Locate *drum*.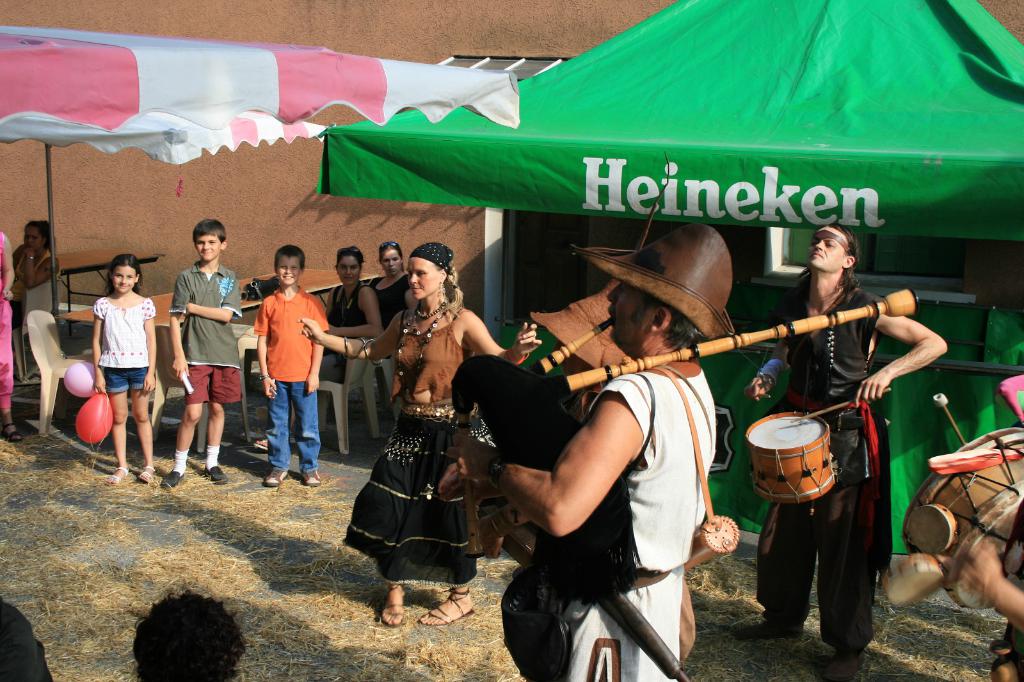
Bounding box: l=879, t=555, r=950, b=608.
